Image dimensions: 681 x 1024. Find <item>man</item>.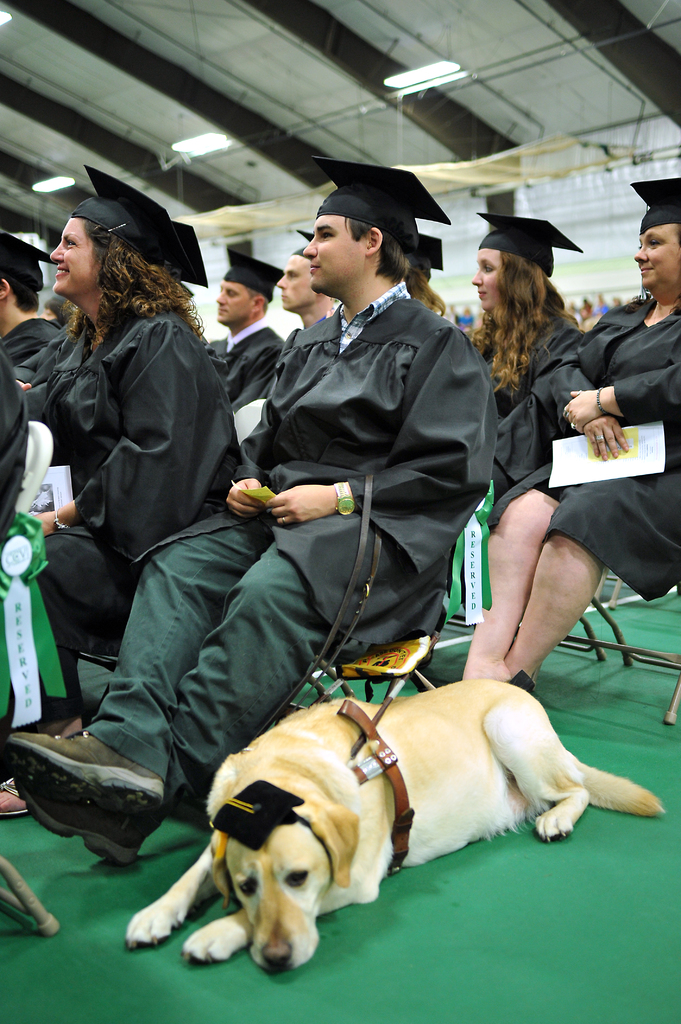
(4, 143, 495, 880).
